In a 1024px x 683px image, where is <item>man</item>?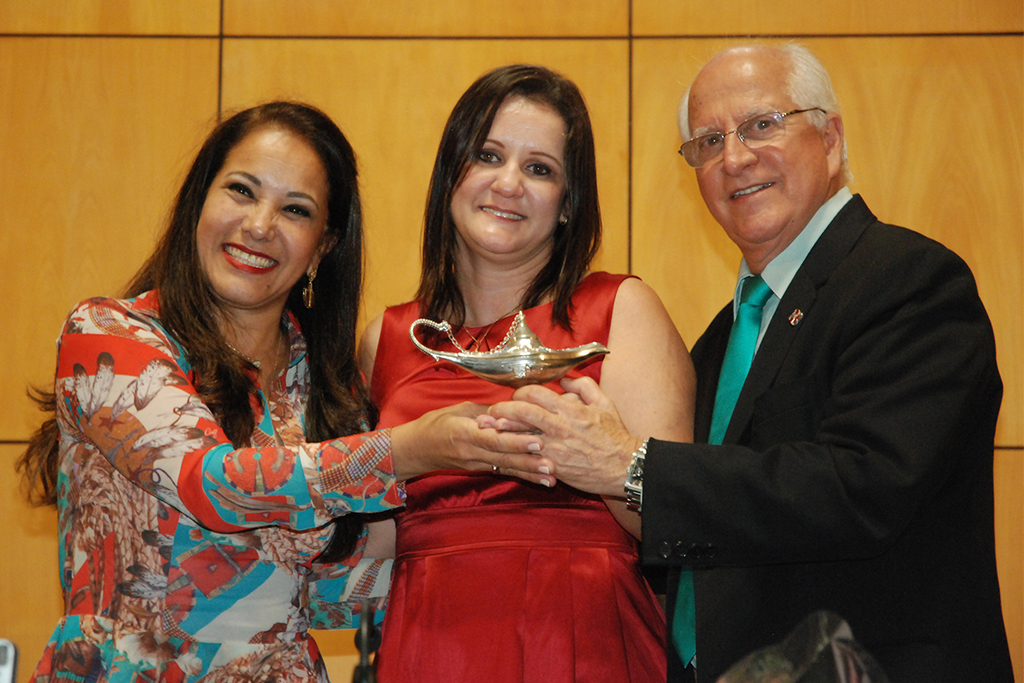
[609, 49, 998, 670].
